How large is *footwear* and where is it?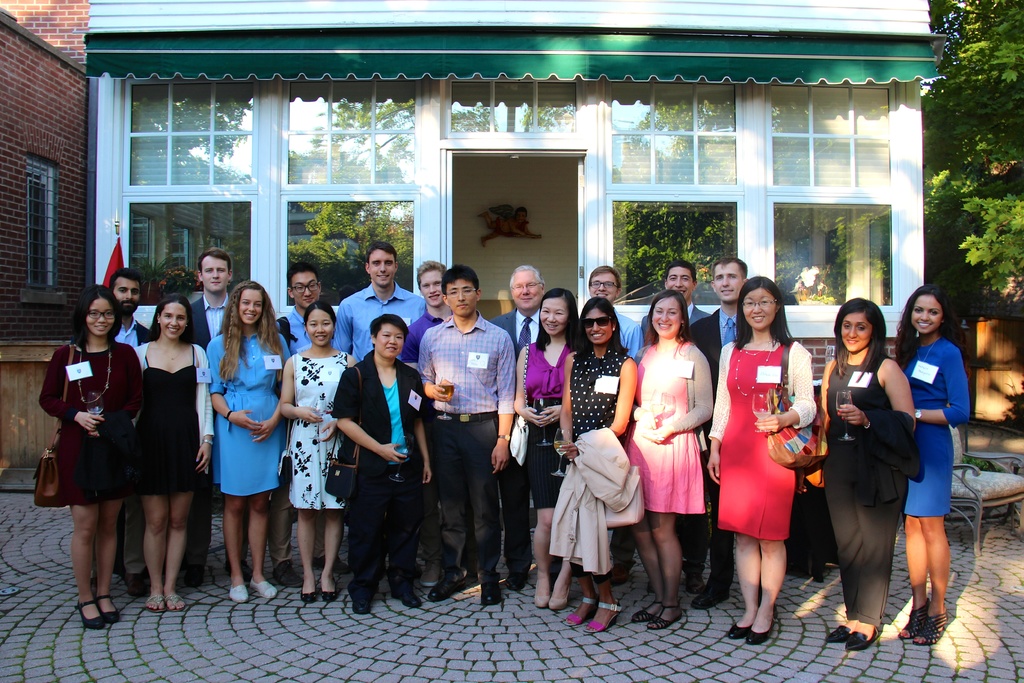
Bounding box: <bbox>847, 627, 876, 648</bbox>.
